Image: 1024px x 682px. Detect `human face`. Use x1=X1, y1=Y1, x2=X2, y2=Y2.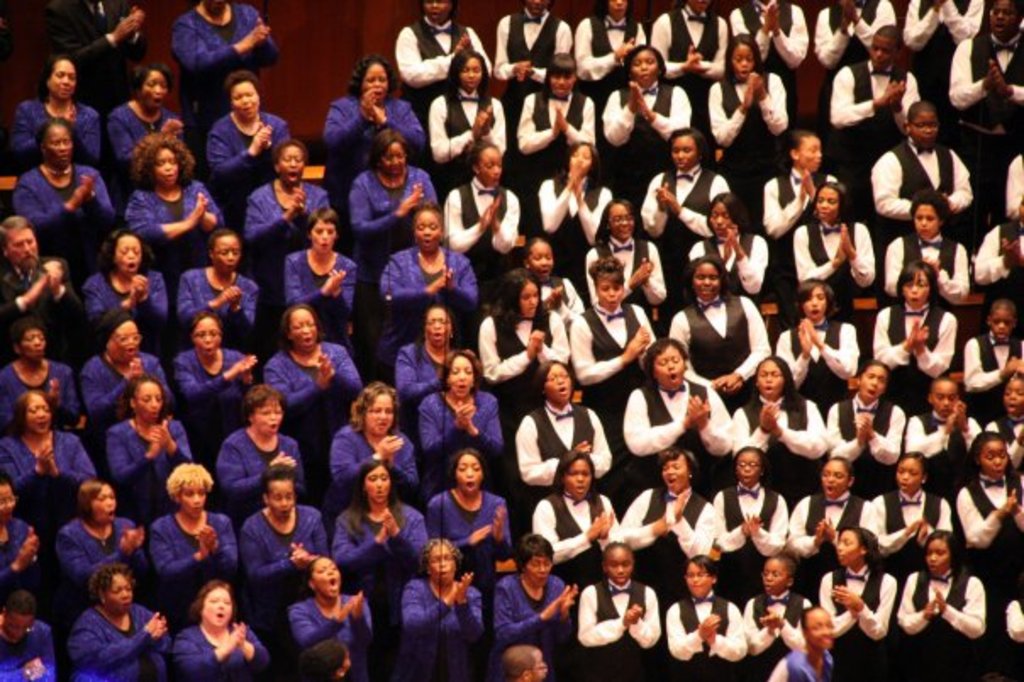
x1=134, y1=66, x2=180, y2=117.
